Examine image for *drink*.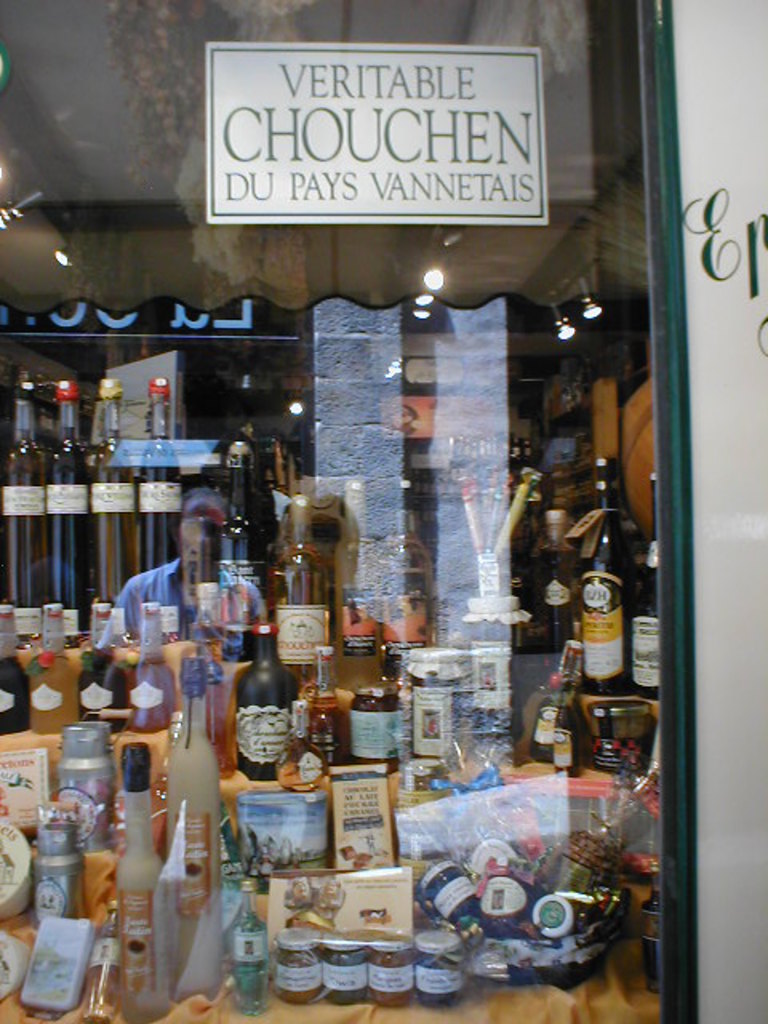
Examination result: detection(27, 651, 82, 734).
